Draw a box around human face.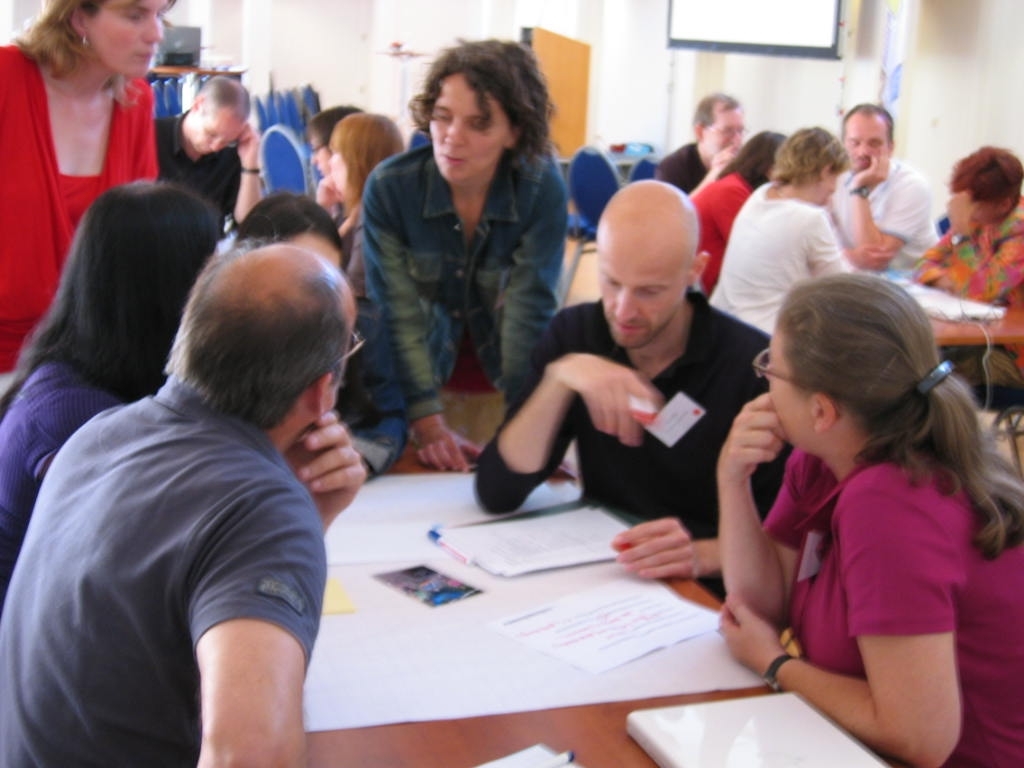
region(845, 117, 890, 171).
